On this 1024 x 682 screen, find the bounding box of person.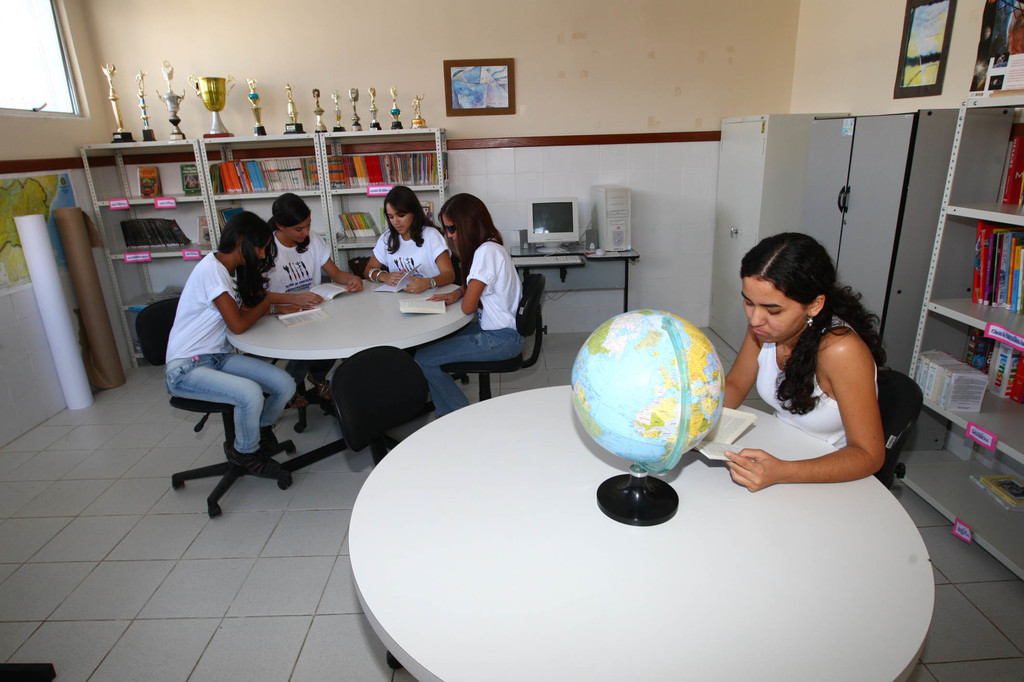
Bounding box: box=[365, 184, 431, 301].
